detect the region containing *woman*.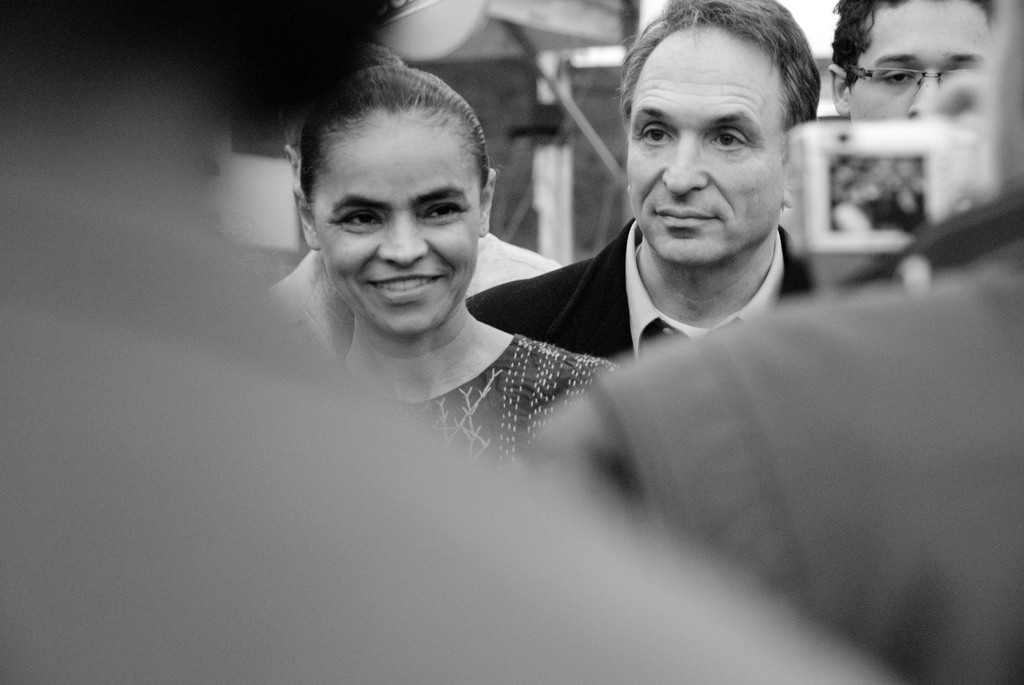
locate(229, 74, 581, 474).
